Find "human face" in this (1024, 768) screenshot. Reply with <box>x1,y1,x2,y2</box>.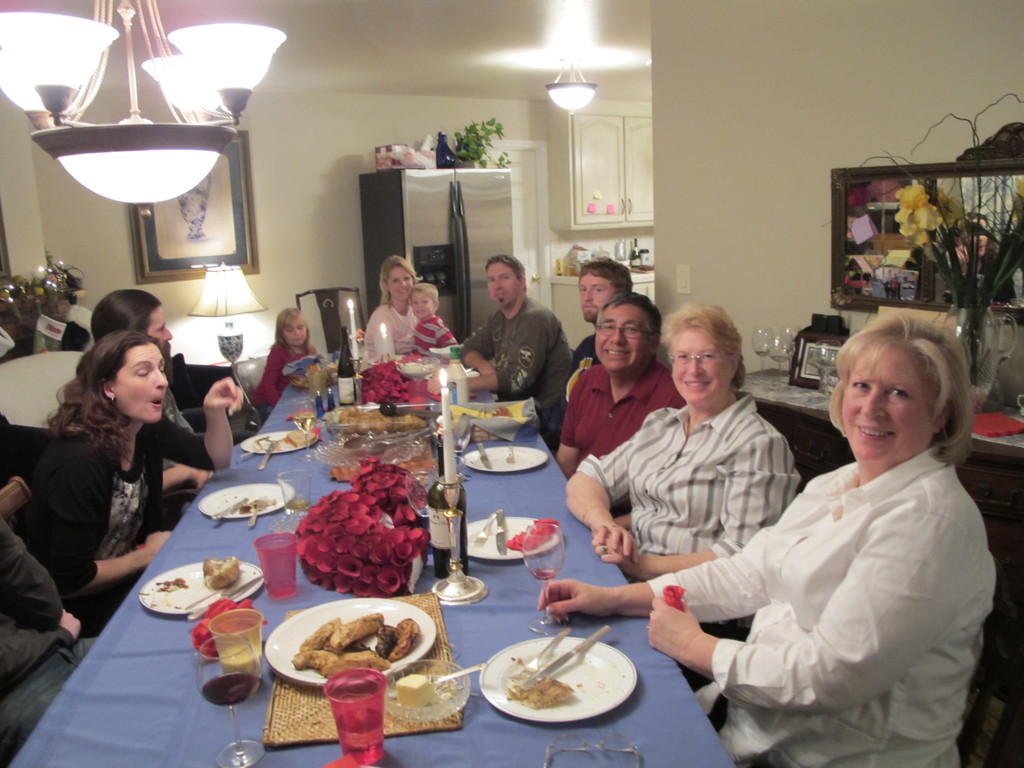
<box>388,264,413,295</box>.
